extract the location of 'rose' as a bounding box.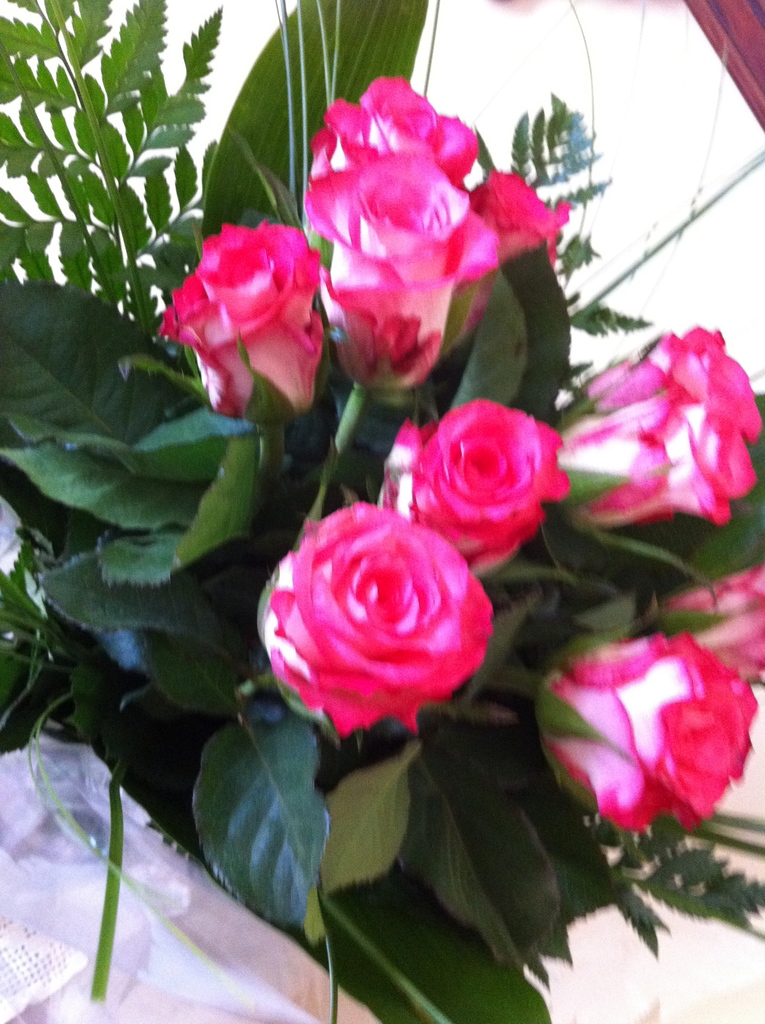
bbox(376, 395, 574, 575).
